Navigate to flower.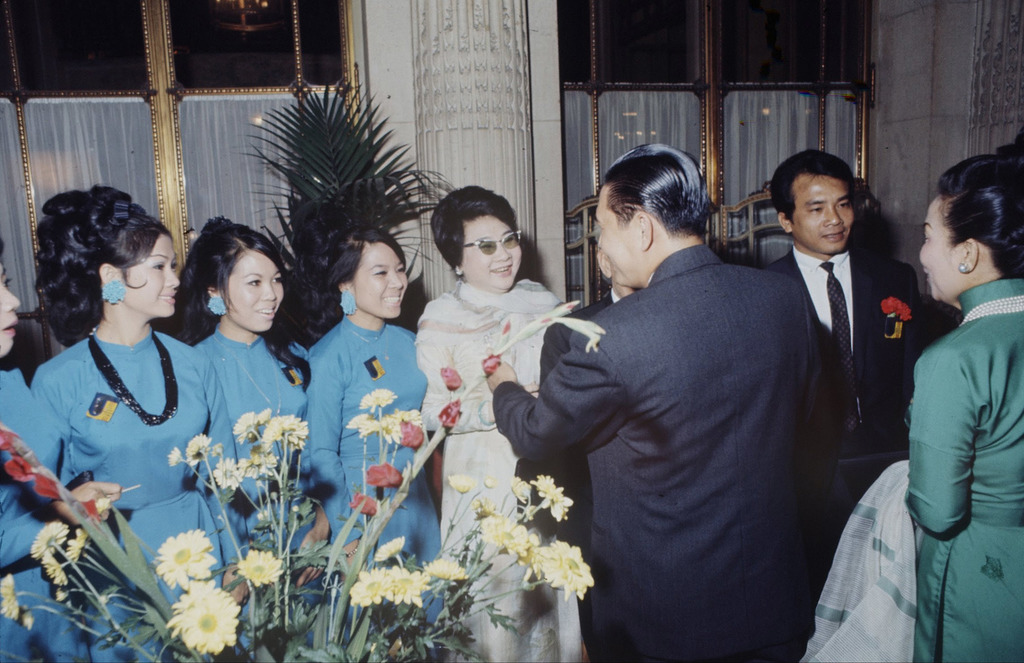
Navigation target: (471,497,499,515).
